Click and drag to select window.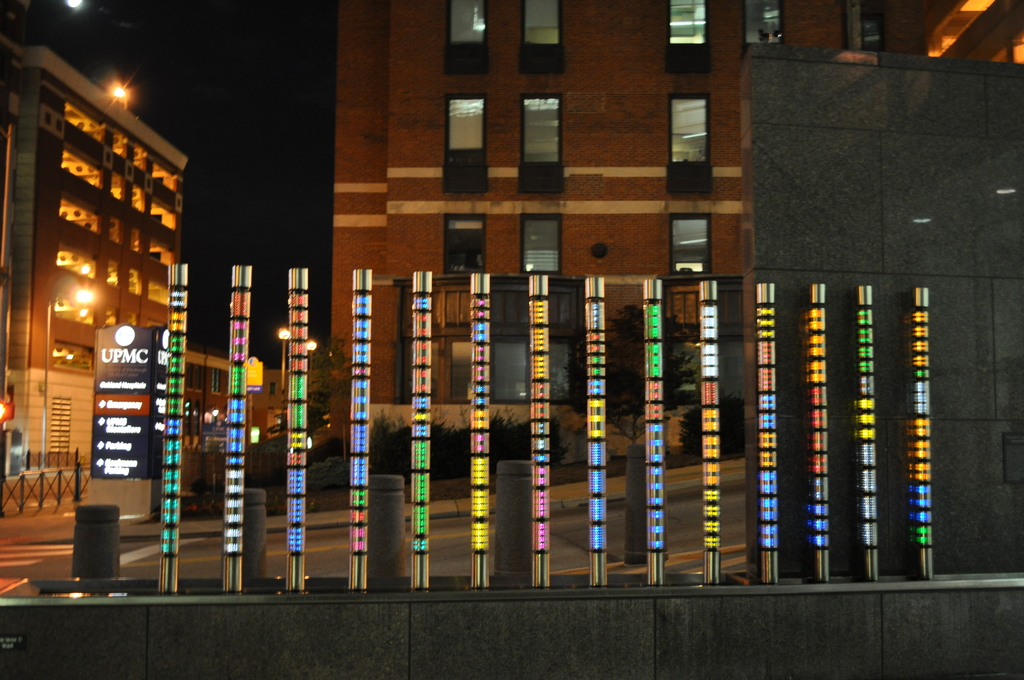
Selection: <bbox>212, 367, 222, 395</bbox>.
